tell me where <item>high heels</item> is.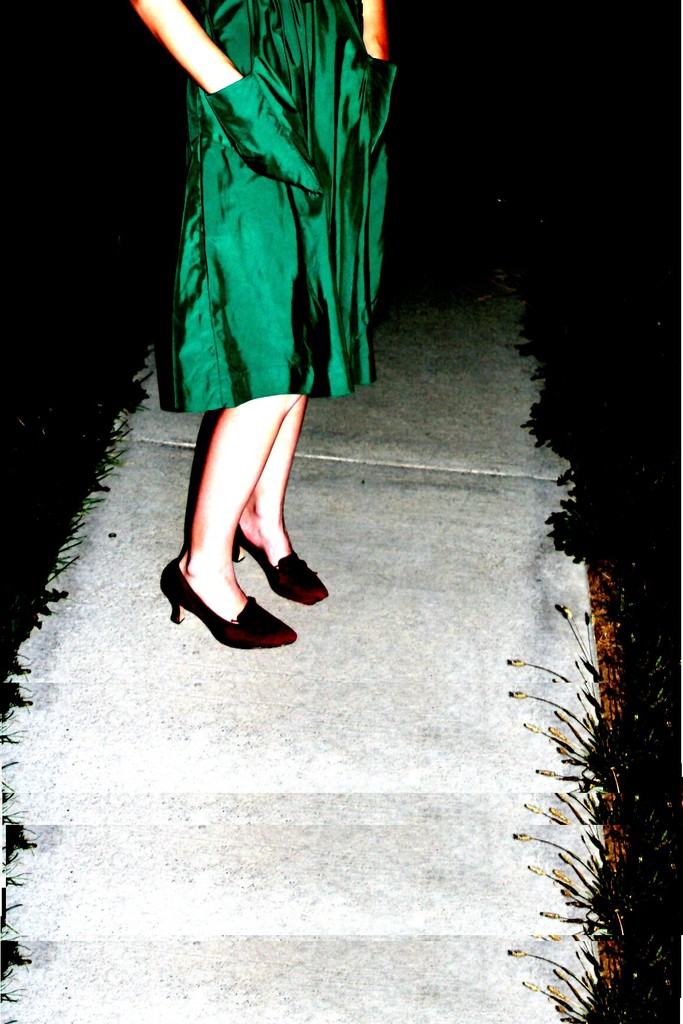
<item>high heels</item> is at 235,522,331,601.
